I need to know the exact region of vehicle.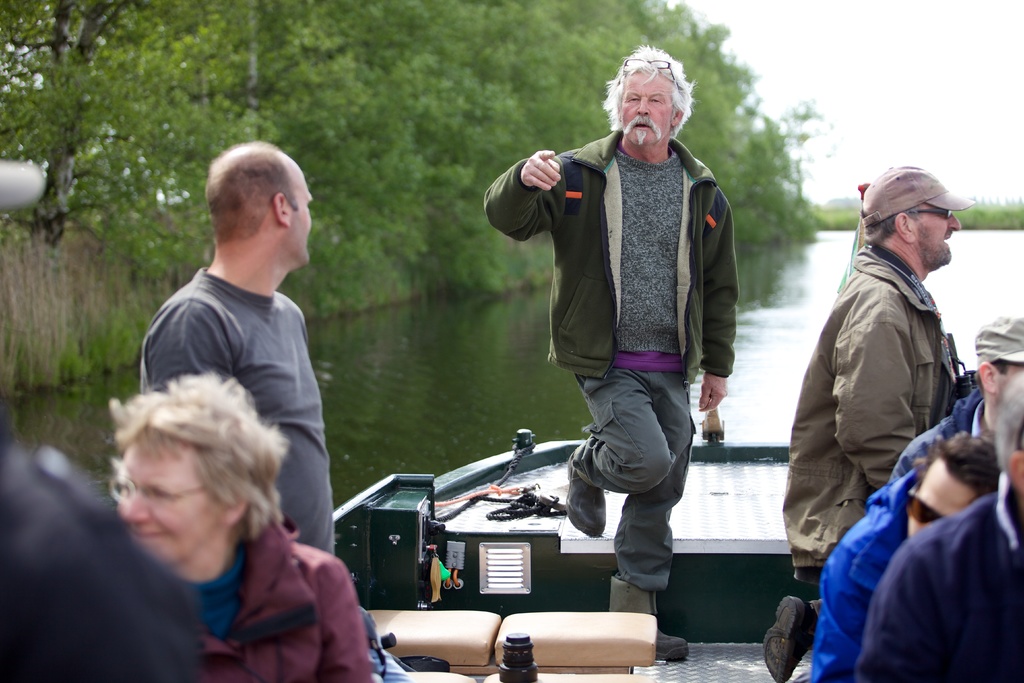
Region: bbox=[334, 407, 814, 682].
